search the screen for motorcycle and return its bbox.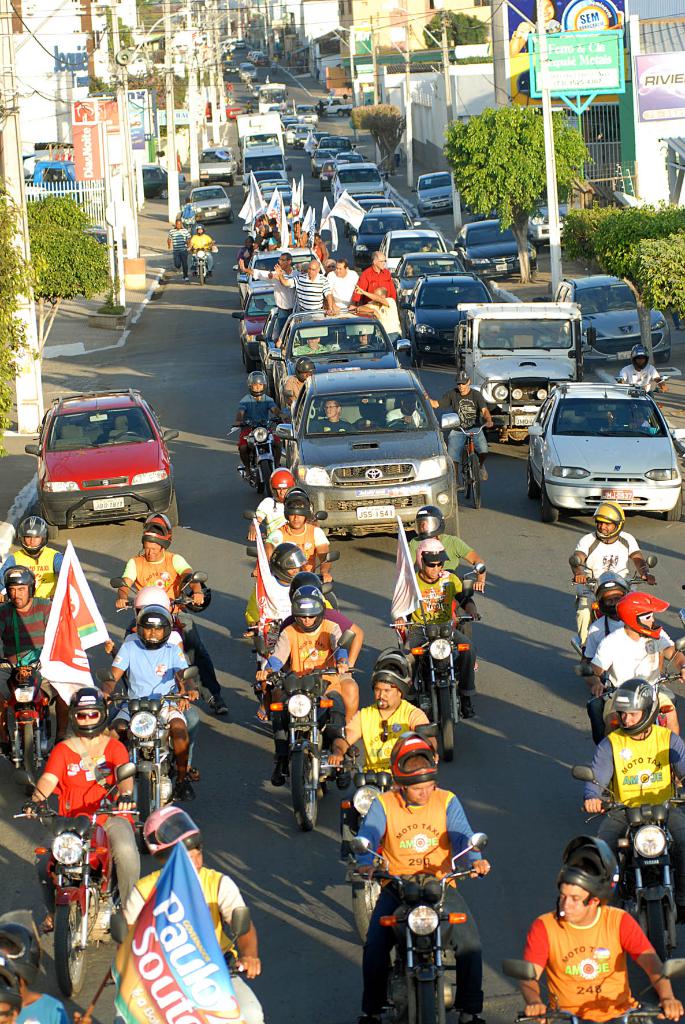
Found: [left=230, top=407, right=291, bottom=488].
